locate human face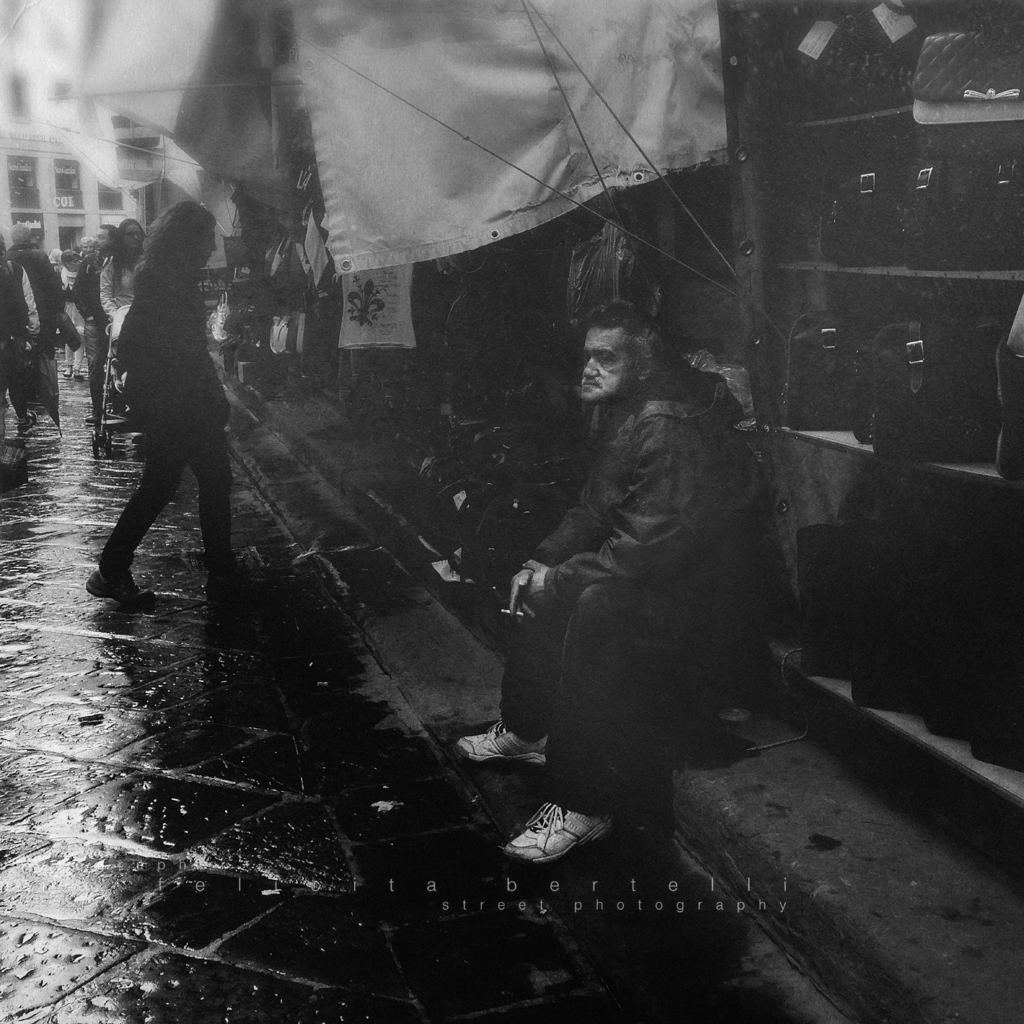
select_region(580, 330, 638, 404)
